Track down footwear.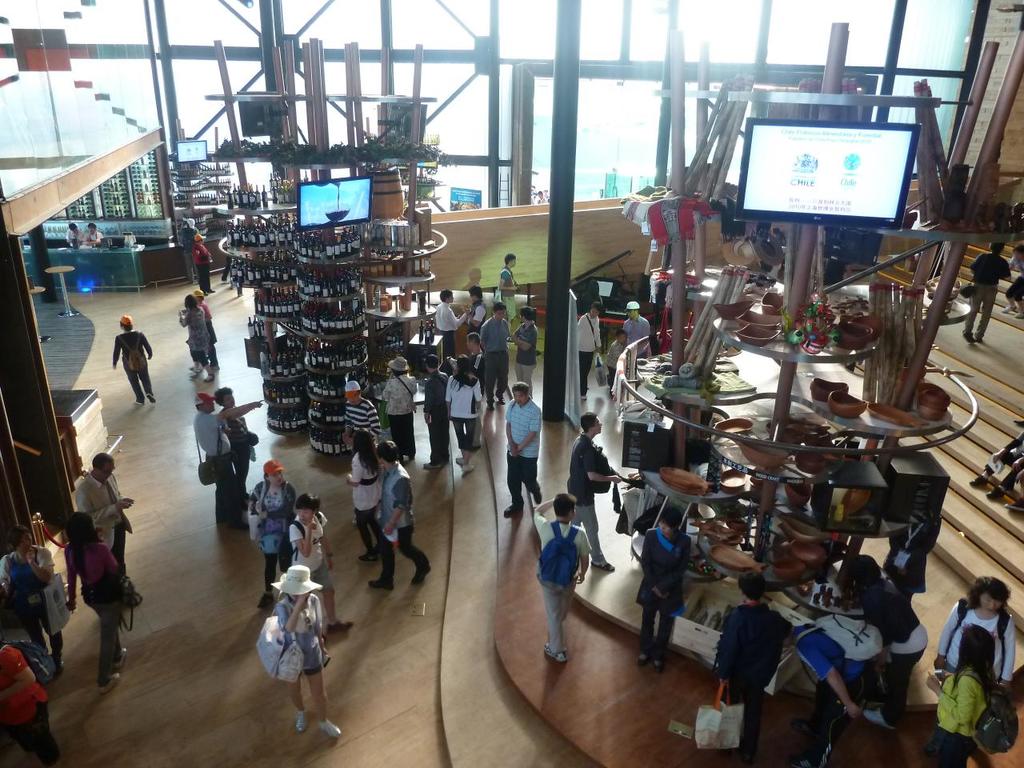
Tracked to <box>454,456,462,466</box>.
